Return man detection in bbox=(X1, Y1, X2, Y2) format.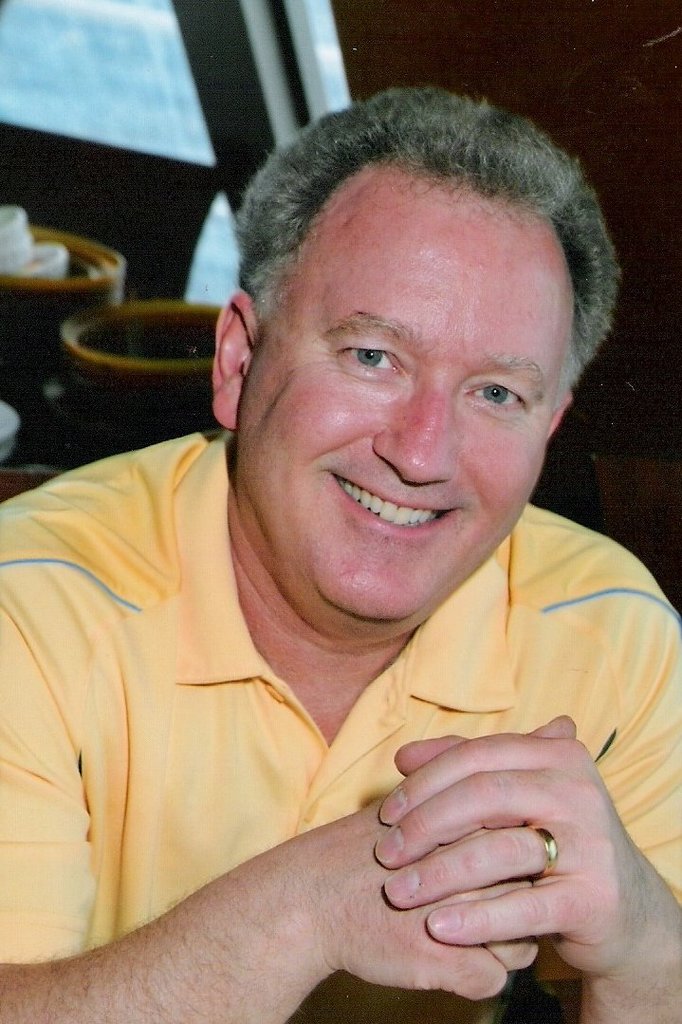
bbox=(31, 85, 681, 1023).
